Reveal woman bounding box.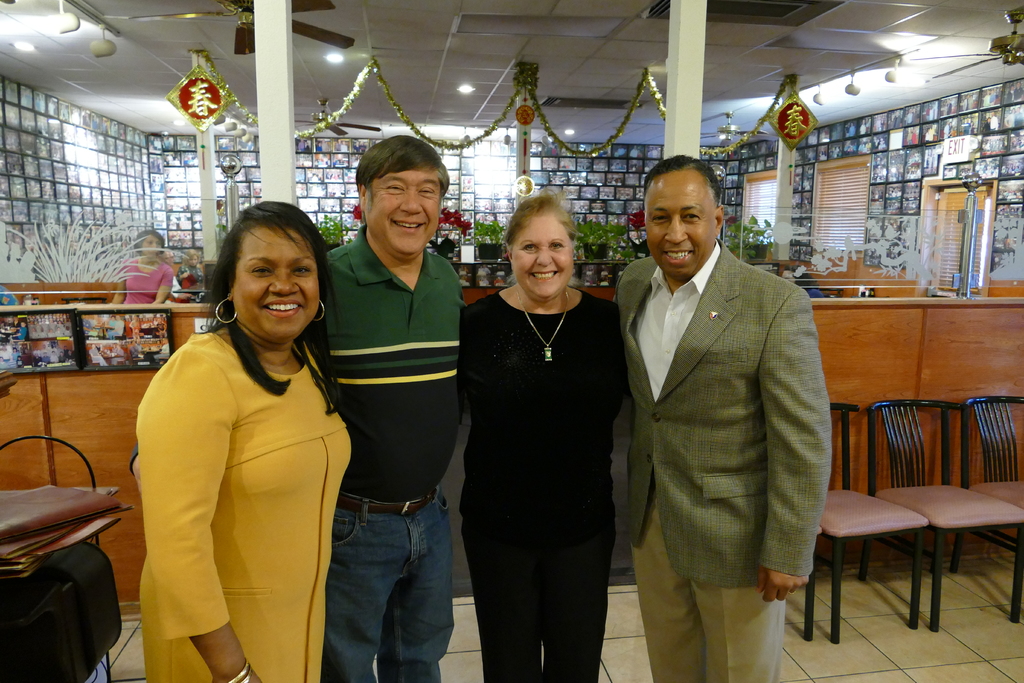
Revealed: bbox(123, 195, 364, 682).
